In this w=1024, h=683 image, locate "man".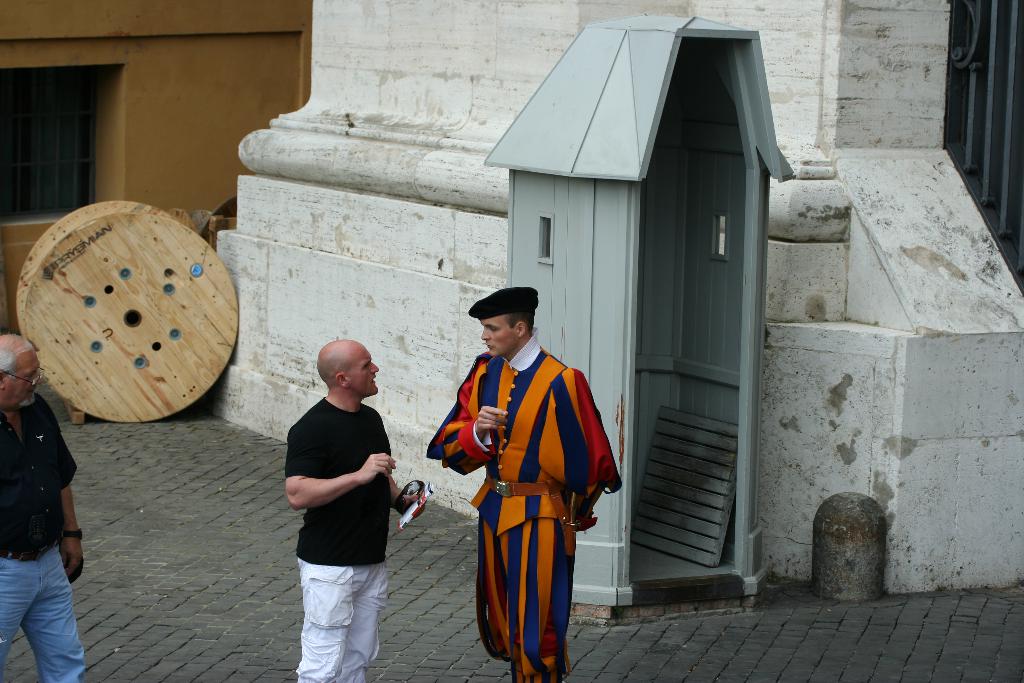
Bounding box: bbox(430, 285, 618, 682).
